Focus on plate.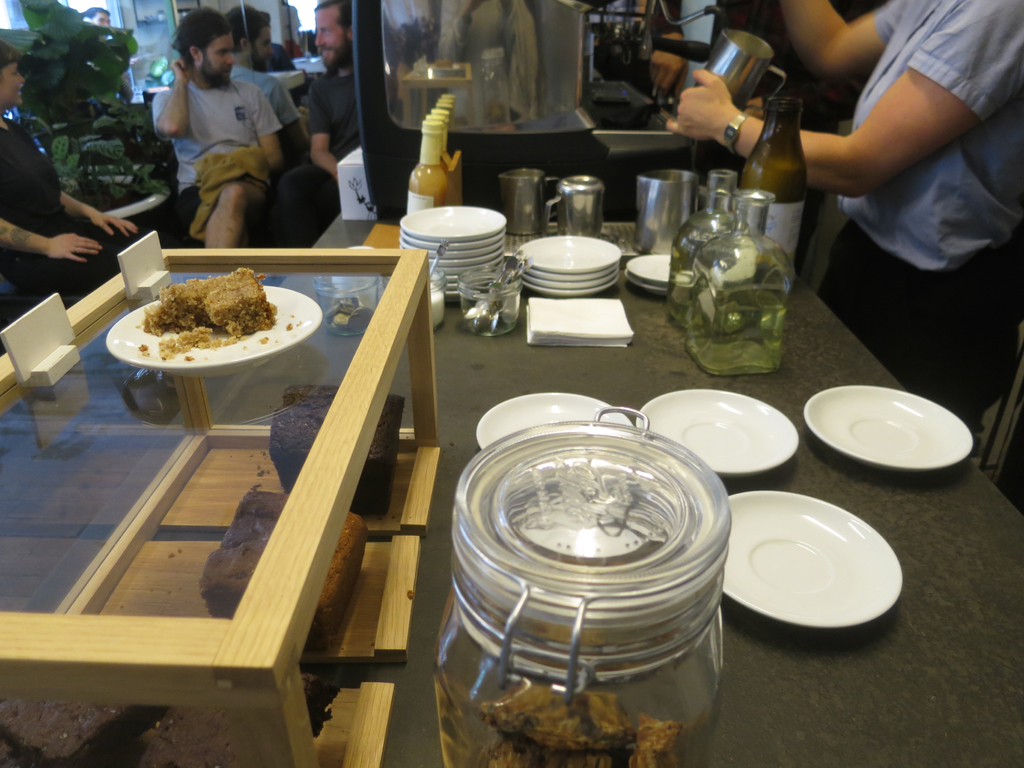
Focused at [108,285,323,373].
